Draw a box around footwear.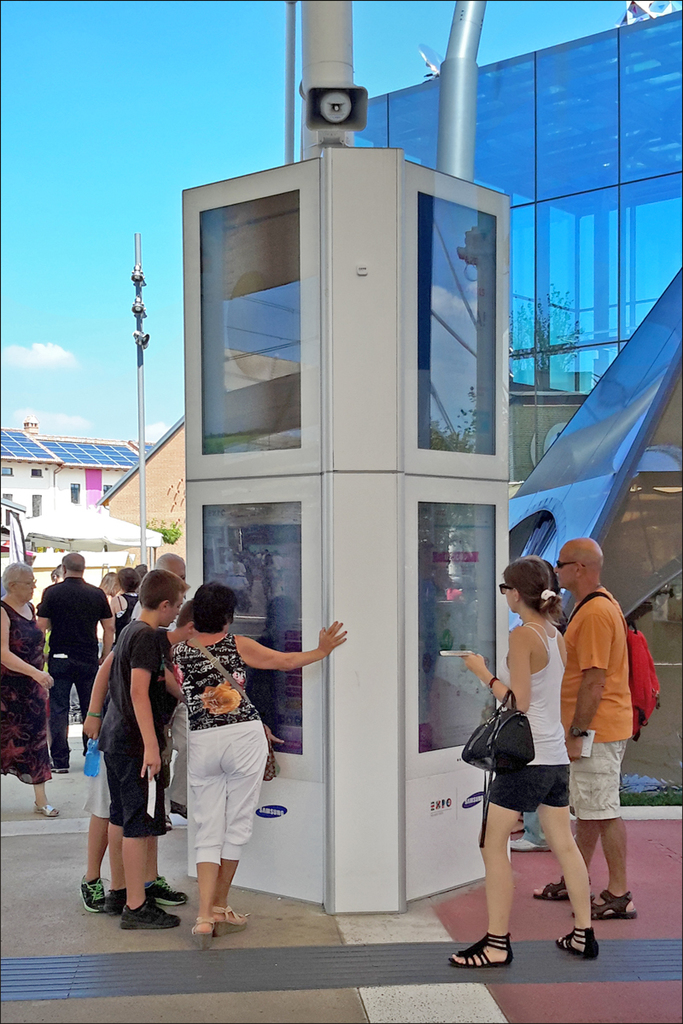
region(569, 887, 641, 921).
